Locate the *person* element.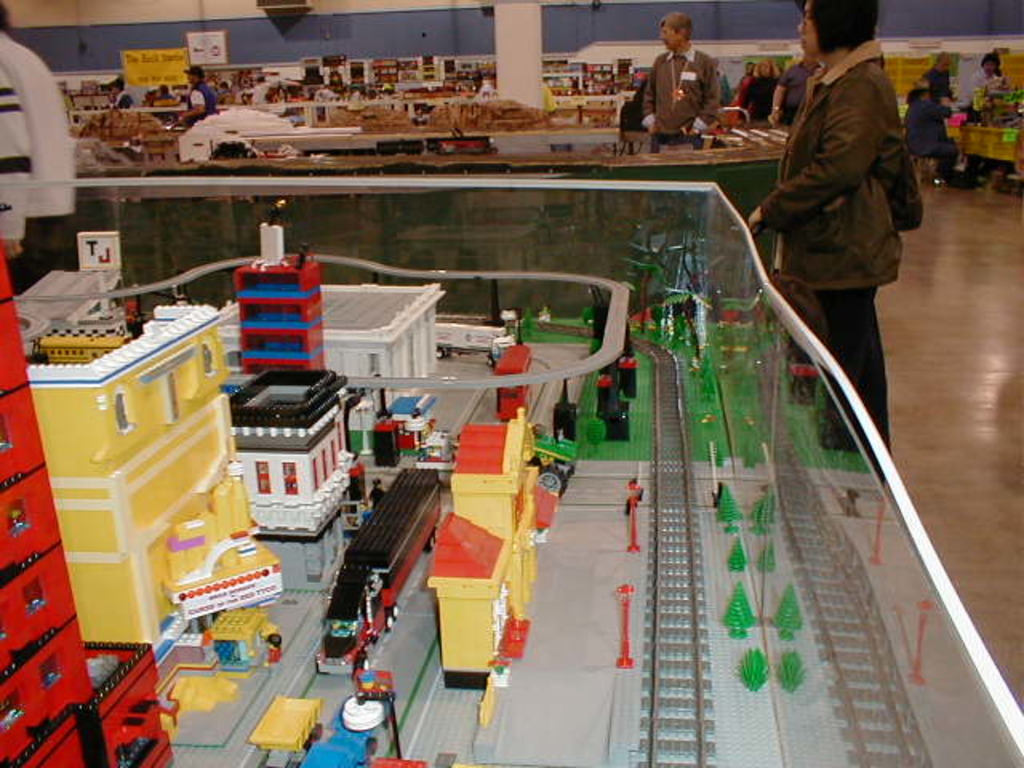
Element bbox: <bbox>616, 96, 650, 142</bbox>.
